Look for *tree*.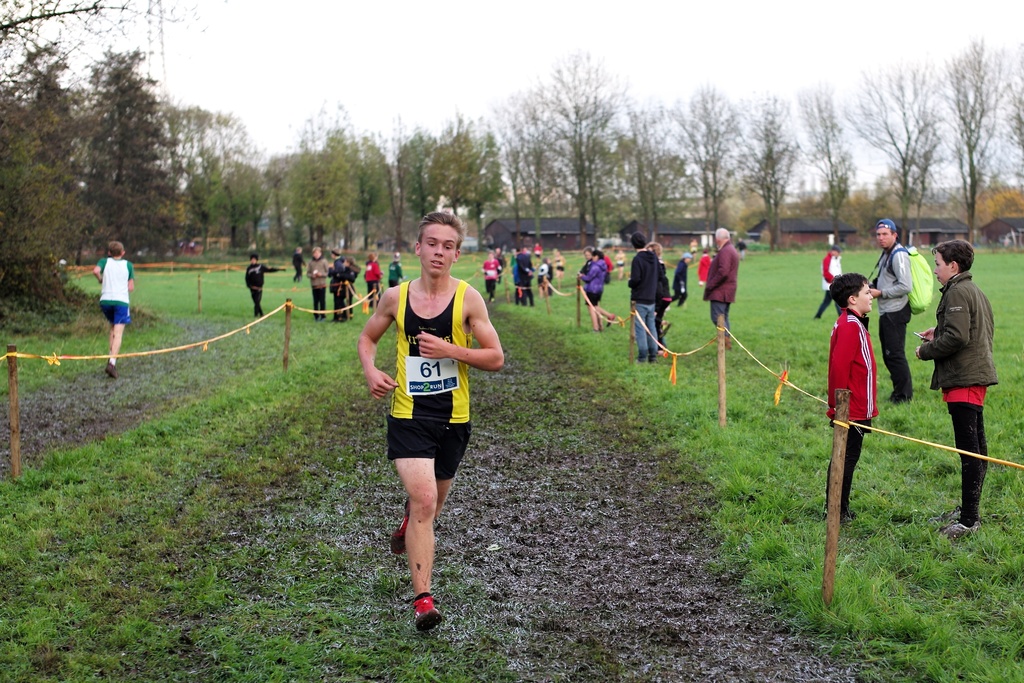
Found: [left=990, top=39, right=1023, bottom=245].
